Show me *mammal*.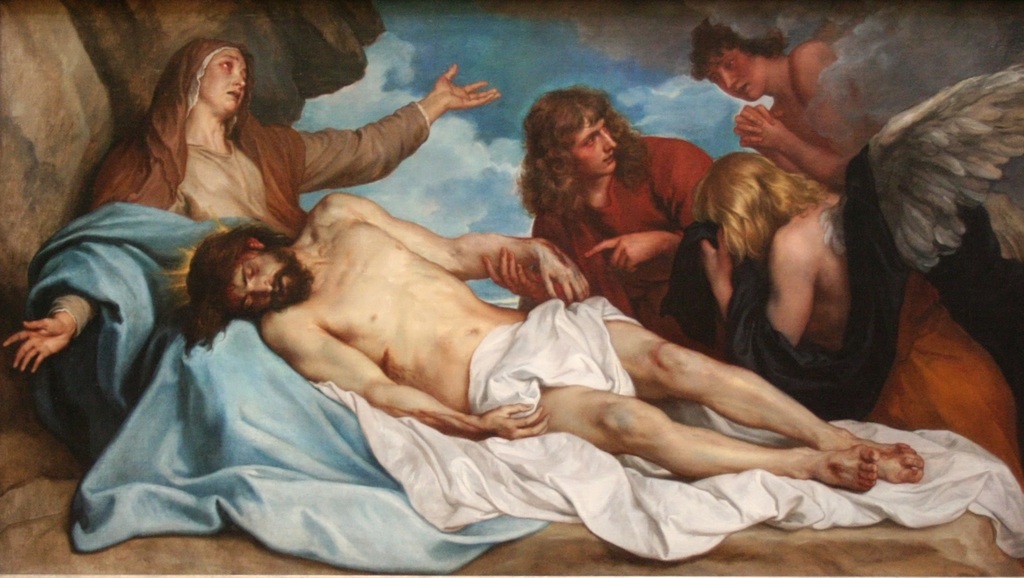
*mammal* is here: (left=696, top=74, right=1023, bottom=426).
